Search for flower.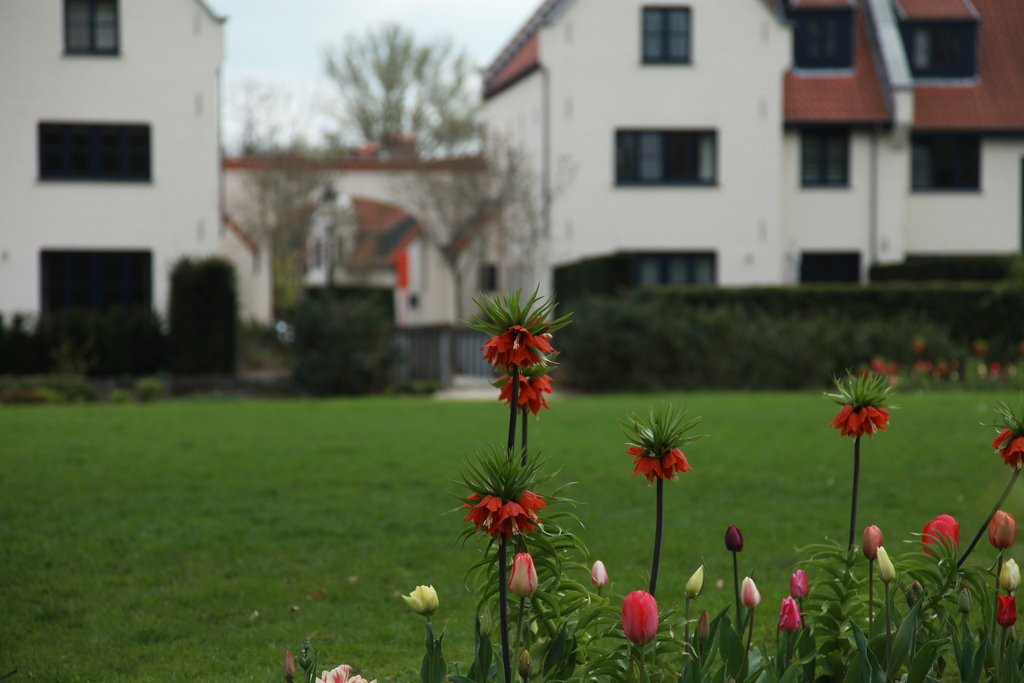
Found at {"left": 866, "top": 523, "right": 883, "bottom": 556}.
